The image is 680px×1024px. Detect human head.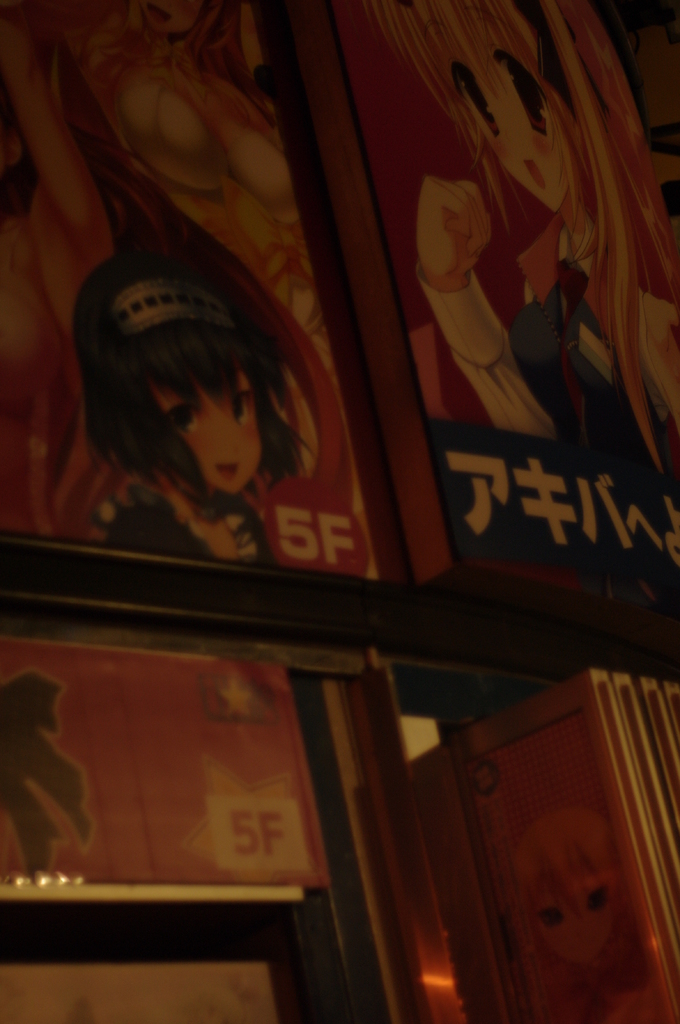
Detection: 360, 0, 651, 214.
